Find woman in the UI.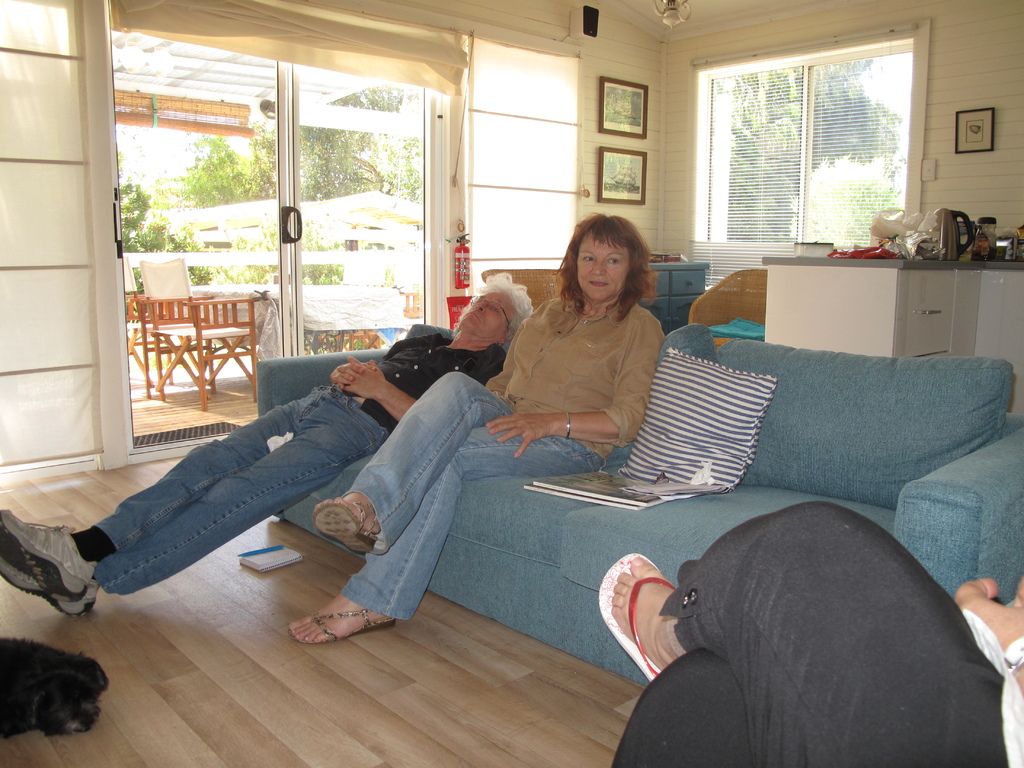
UI element at select_region(289, 209, 666, 645).
